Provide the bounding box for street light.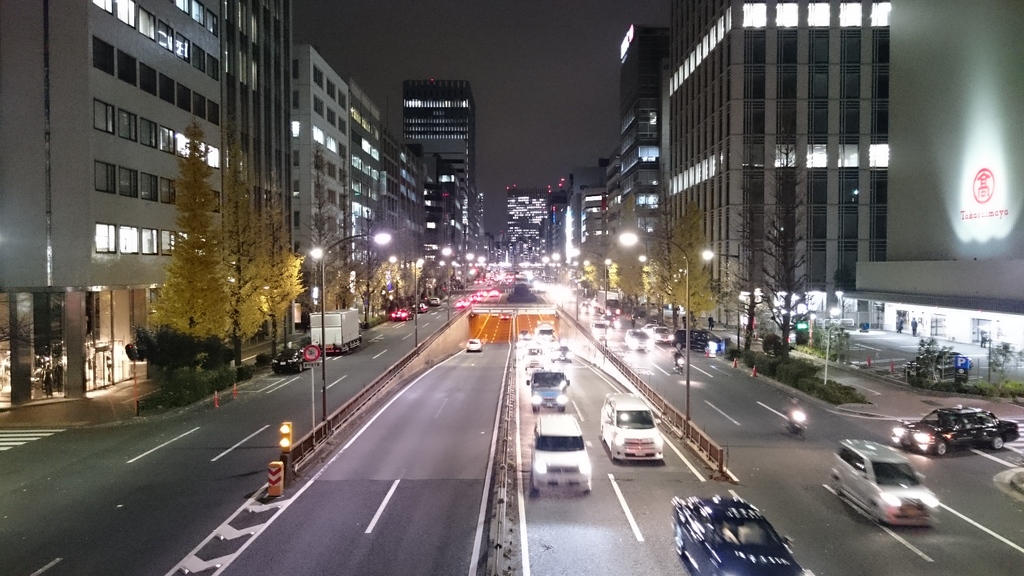
BBox(547, 252, 562, 282).
